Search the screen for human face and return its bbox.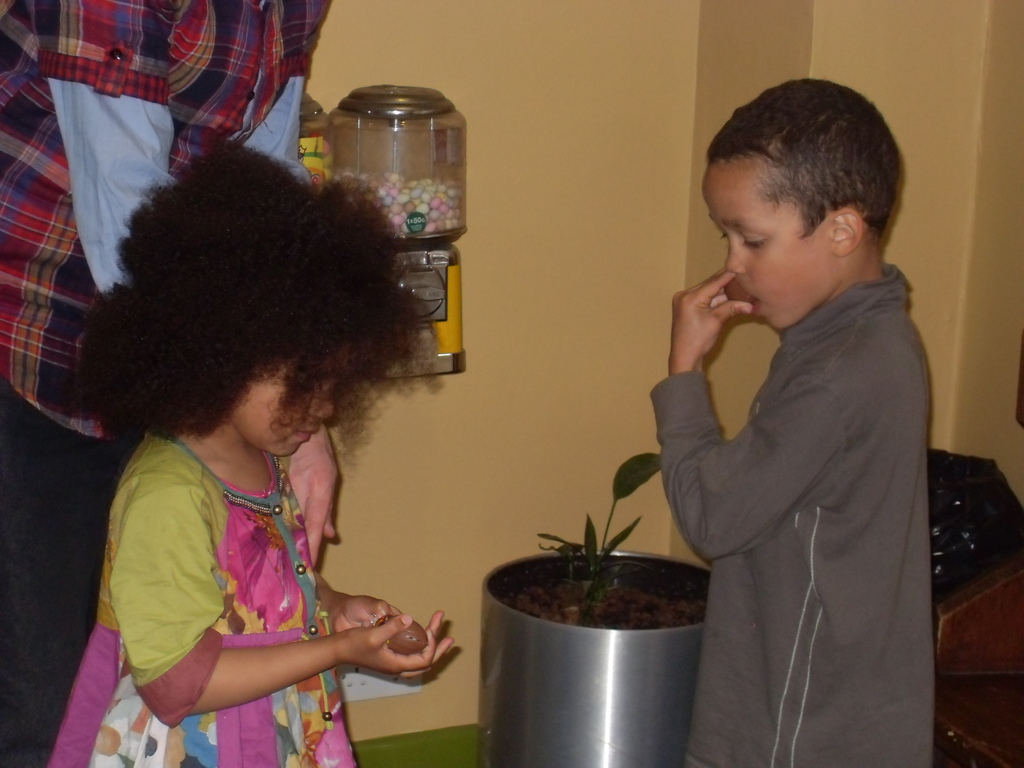
Found: <box>231,340,356,456</box>.
